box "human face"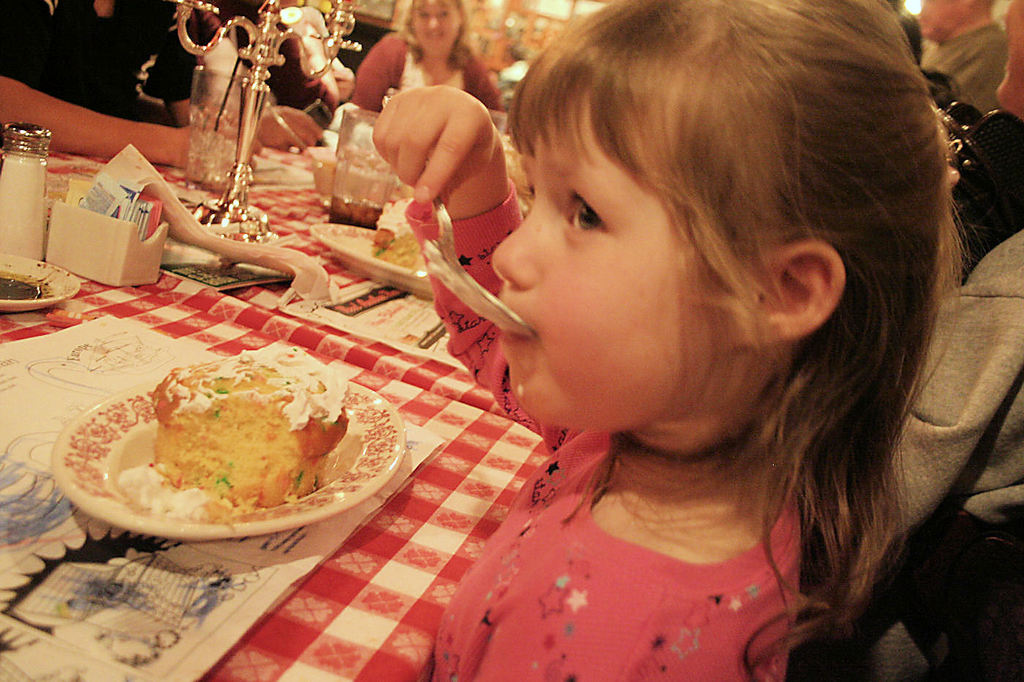
489, 88, 734, 420
